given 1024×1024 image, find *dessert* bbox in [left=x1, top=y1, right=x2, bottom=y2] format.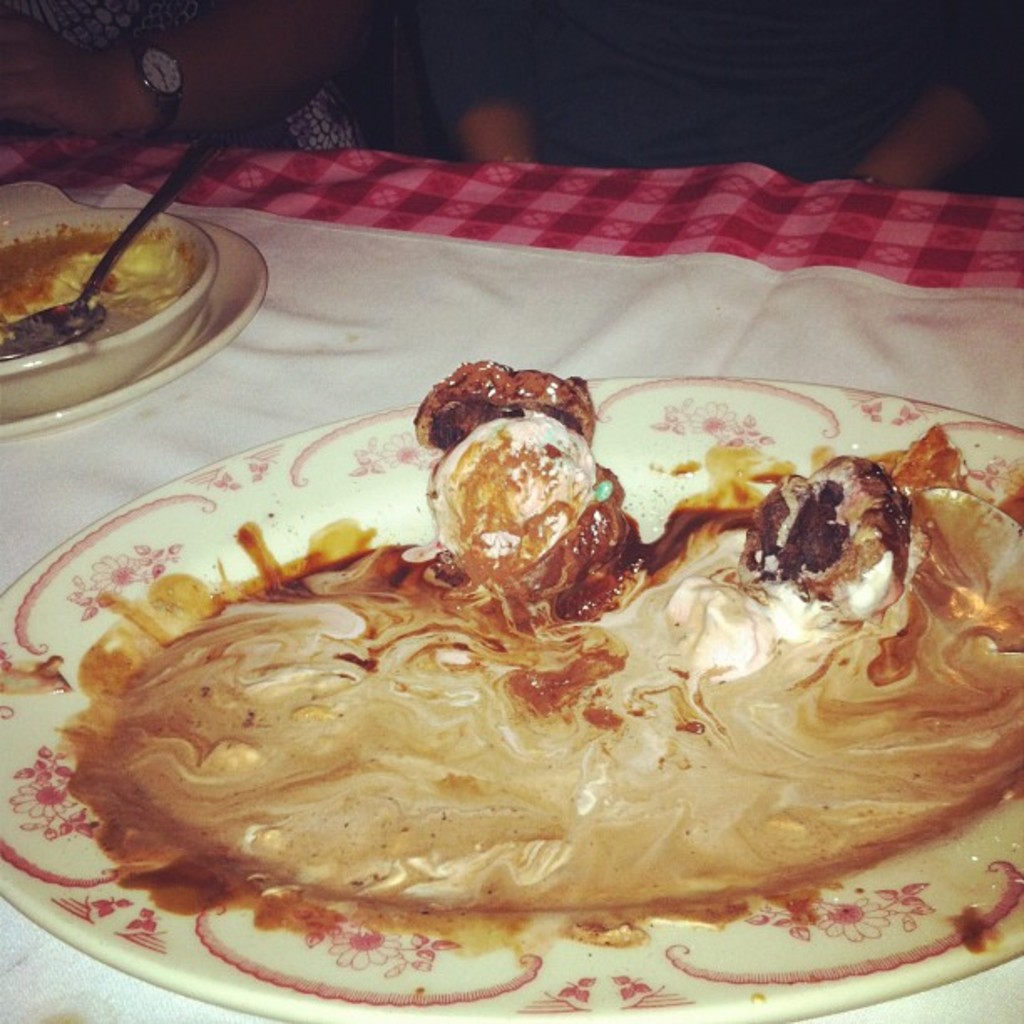
[left=430, top=393, right=641, bottom=616].
